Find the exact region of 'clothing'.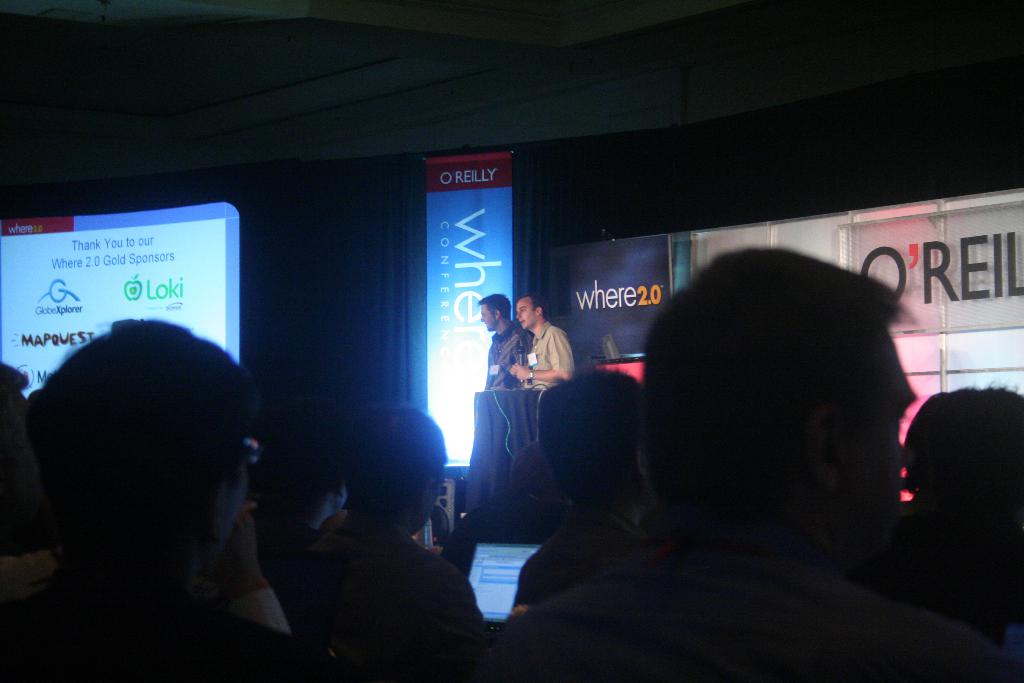
Exact region: (x1=0, y1=575, x2=318, y2=682).
